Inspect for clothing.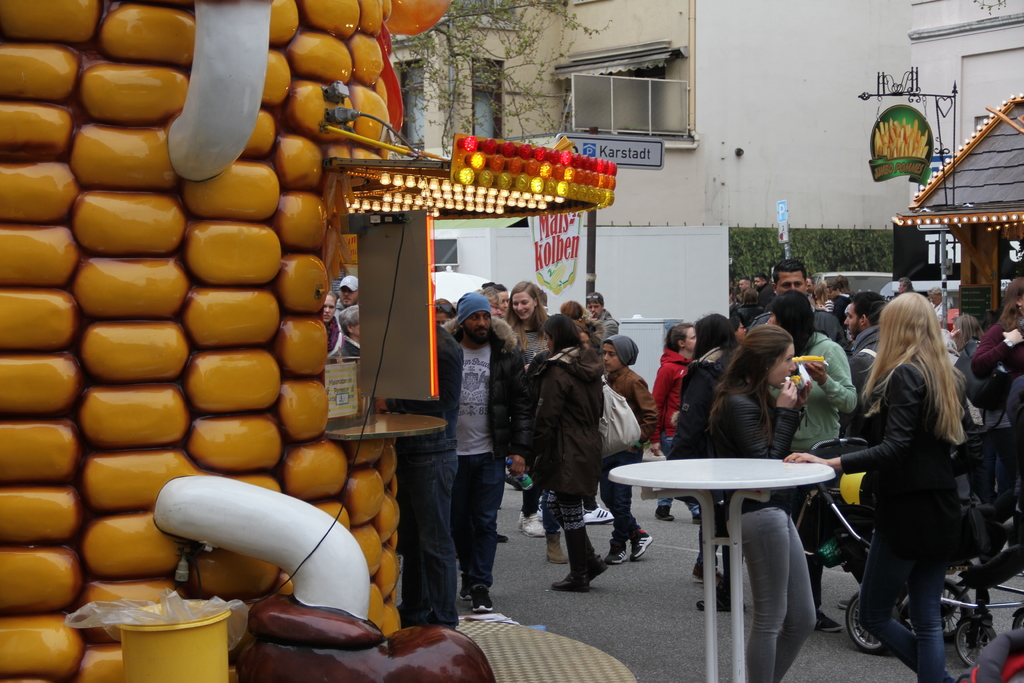
Inspection: <box>404,322,465,629</box>.
